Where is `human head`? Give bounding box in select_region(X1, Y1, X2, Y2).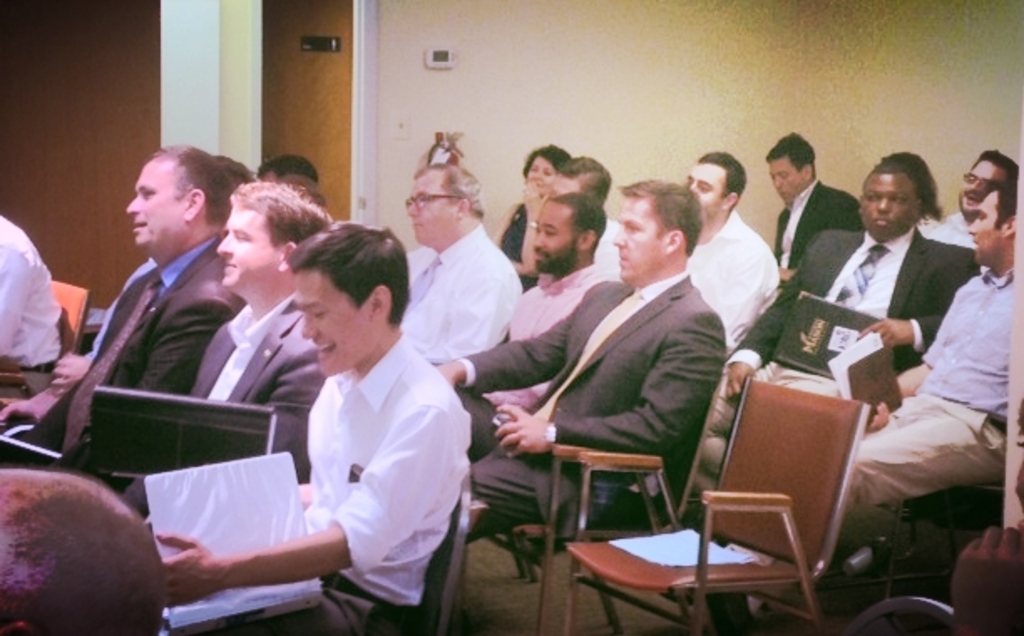
select_region(110, 136, 239, 253).
